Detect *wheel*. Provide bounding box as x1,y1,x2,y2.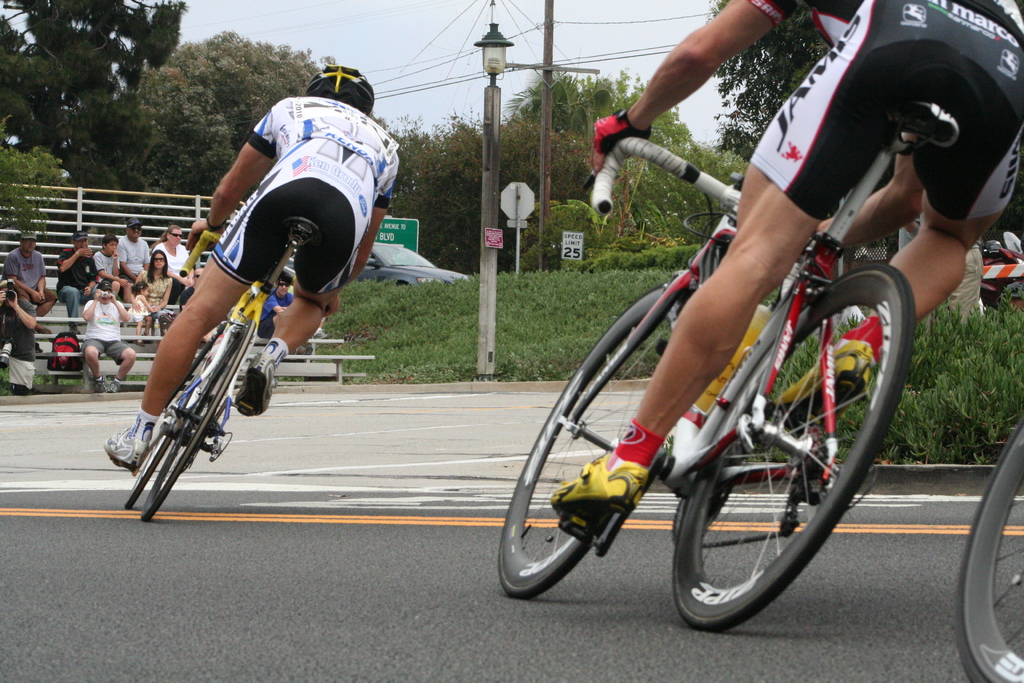
952,423,1023,682.
